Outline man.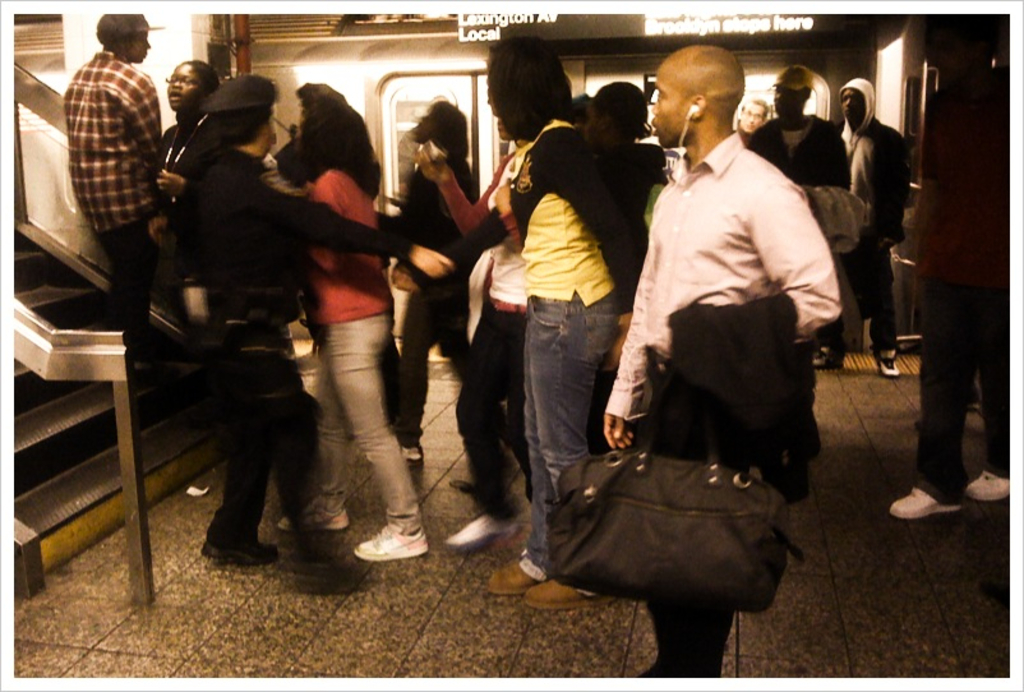
Outline: bbox=[558, 40, 848, 679].
